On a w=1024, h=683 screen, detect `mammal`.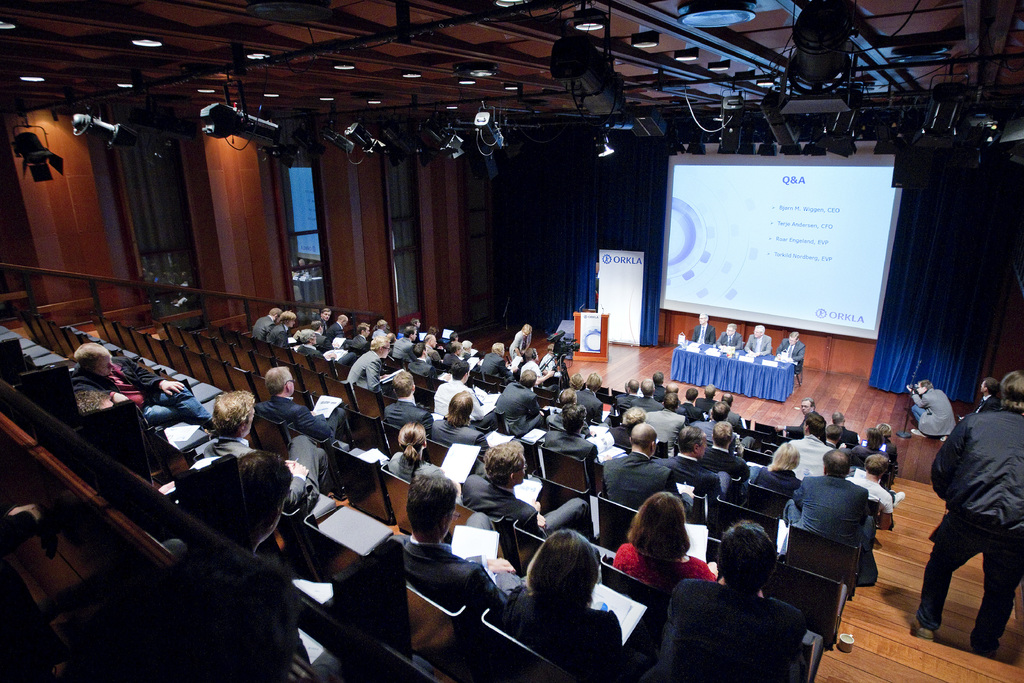
detection(911, 378, 956, 440).
